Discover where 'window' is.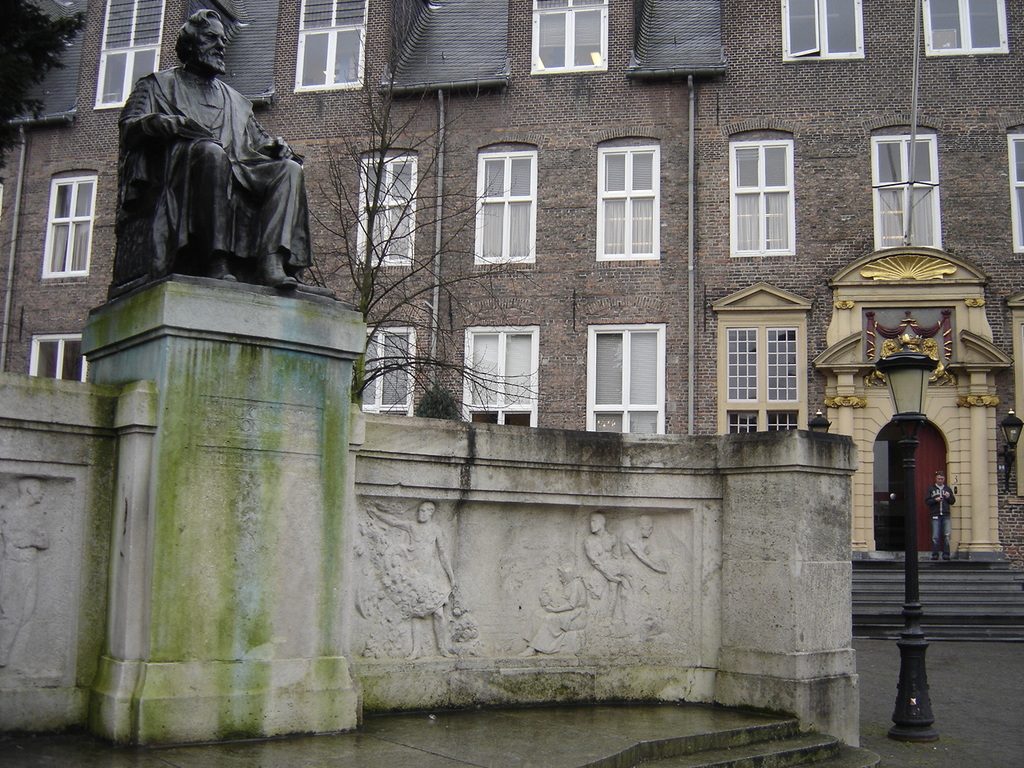
Discovered at l=926, t=0, r=1008, b=56.
